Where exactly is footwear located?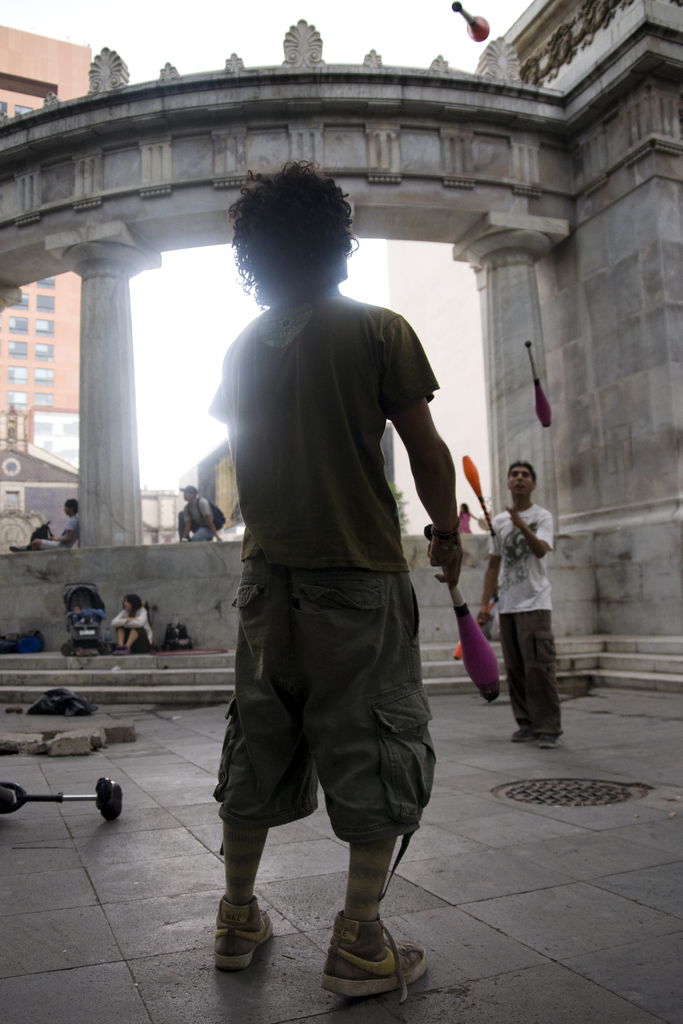
Its bounding box is <box>326,924,411,1005</box>.
